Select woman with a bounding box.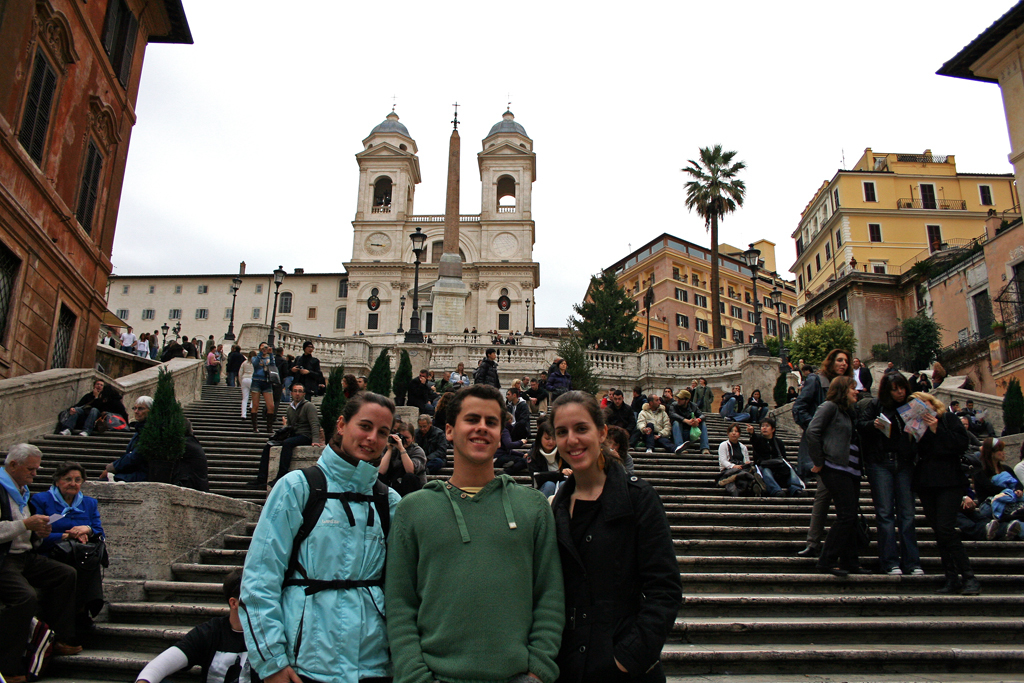
l=374, t=421, r=427, b=498.
